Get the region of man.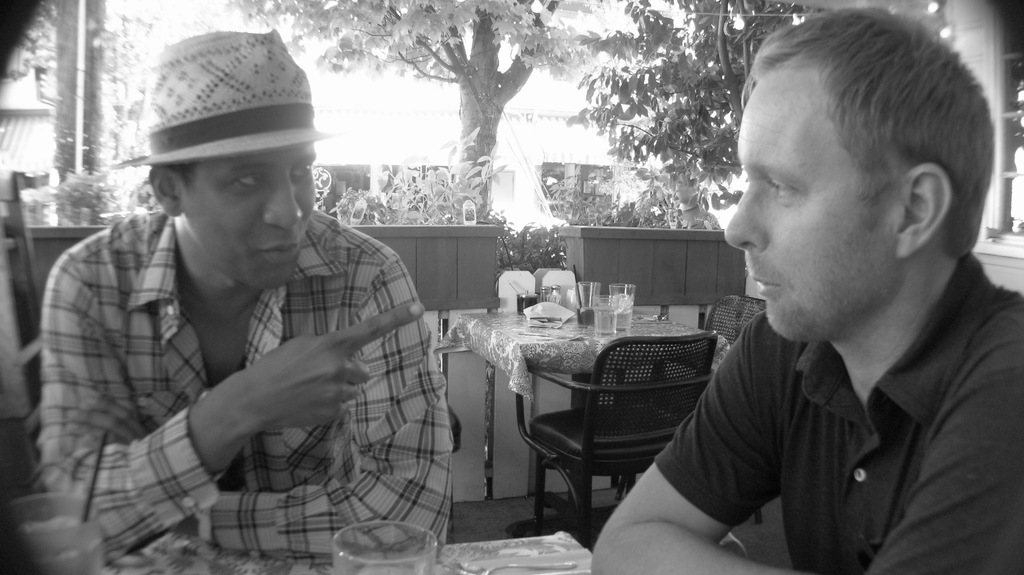
bbox=(628, 25, 1023, 561).
